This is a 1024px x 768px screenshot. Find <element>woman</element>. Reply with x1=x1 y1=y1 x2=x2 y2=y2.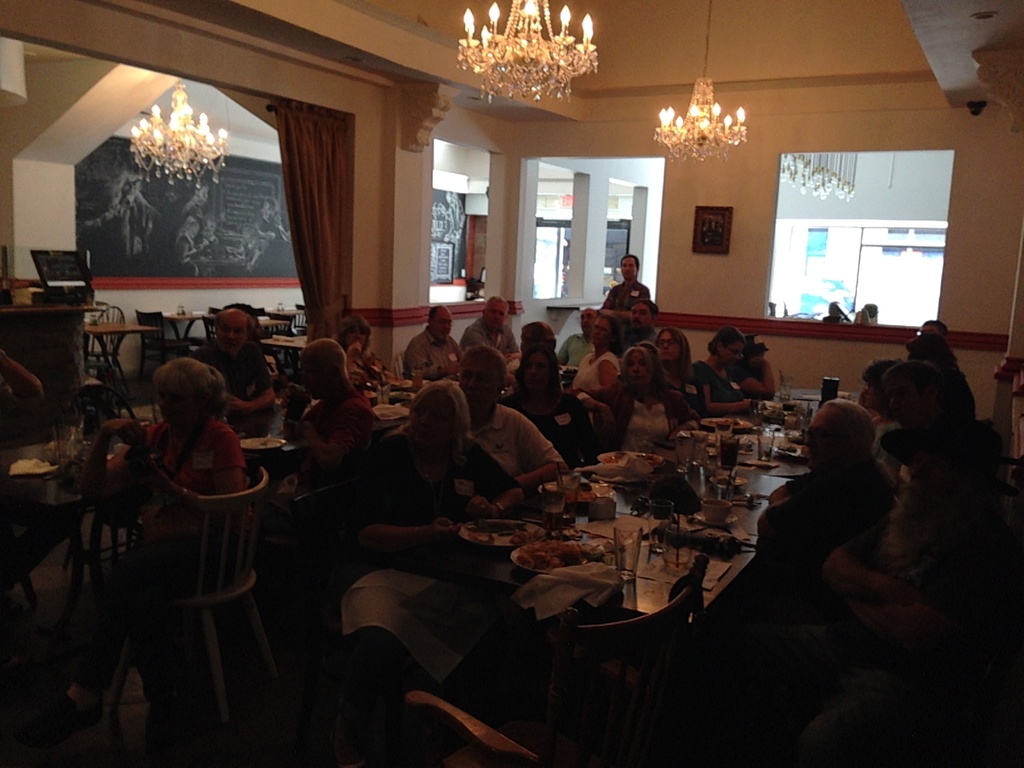
x1=588 y1=346 x2=673 y2=456.
